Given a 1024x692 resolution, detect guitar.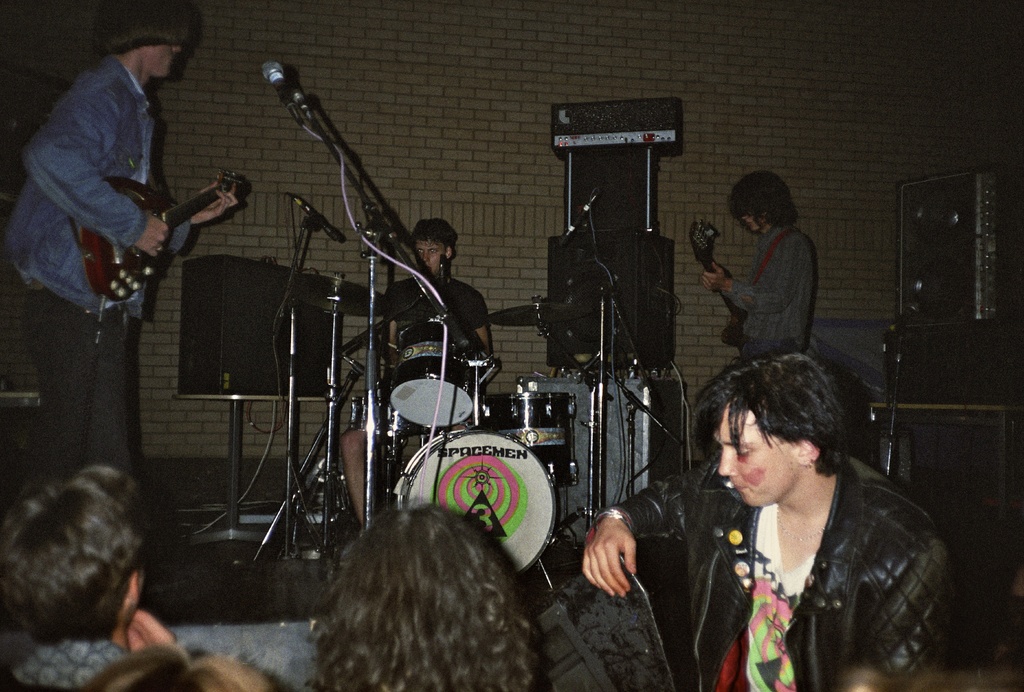
[left=699, top=224, right=776, bottom=361].
